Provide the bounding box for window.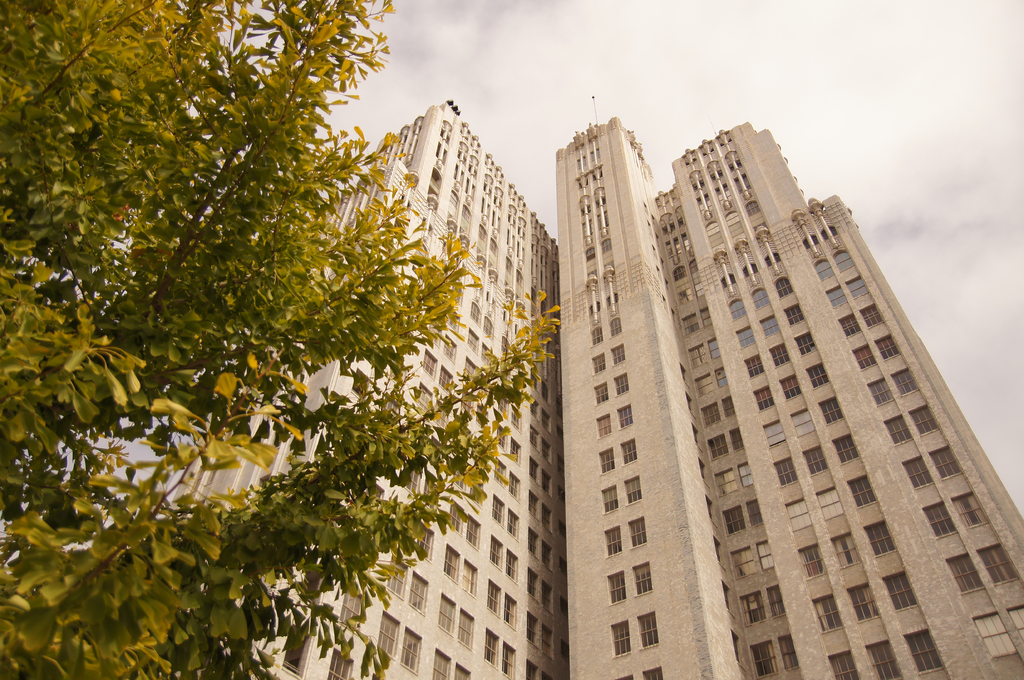
603 621 636 663.
